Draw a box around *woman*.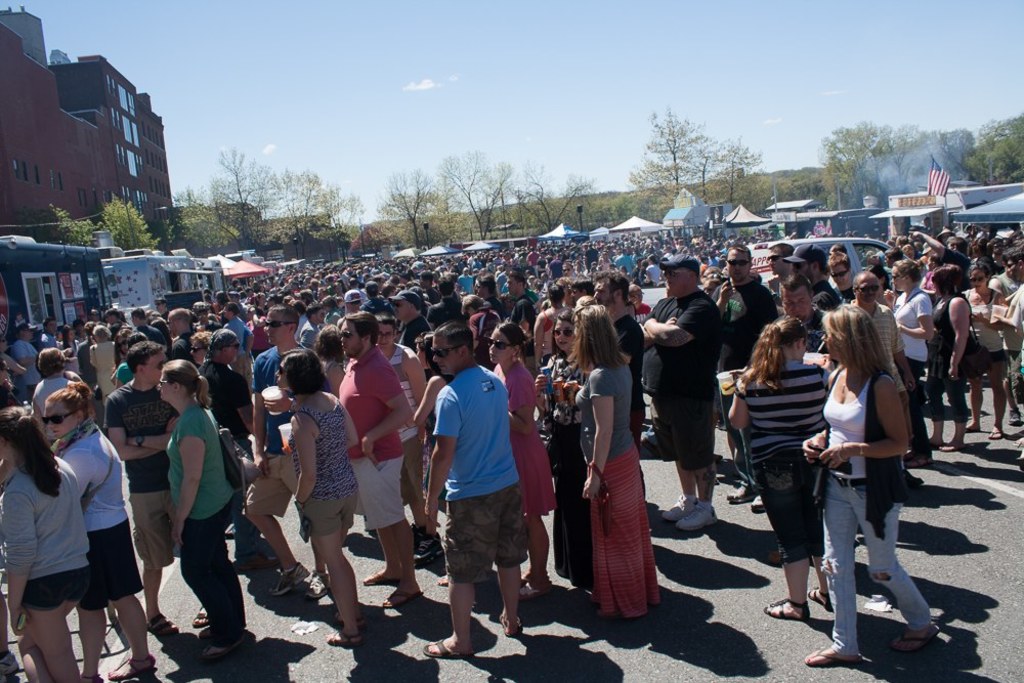
bbox=[168, 358, 253, 665].
